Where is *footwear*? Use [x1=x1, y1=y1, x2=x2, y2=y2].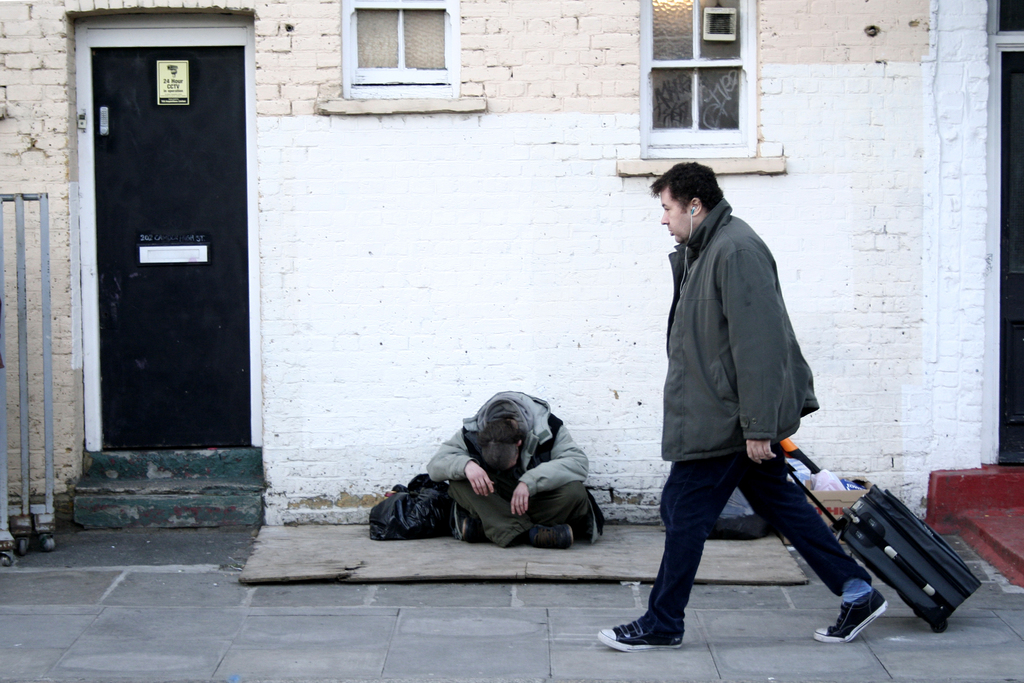
[x1=621, y1=598, x2=701, y2=661].
